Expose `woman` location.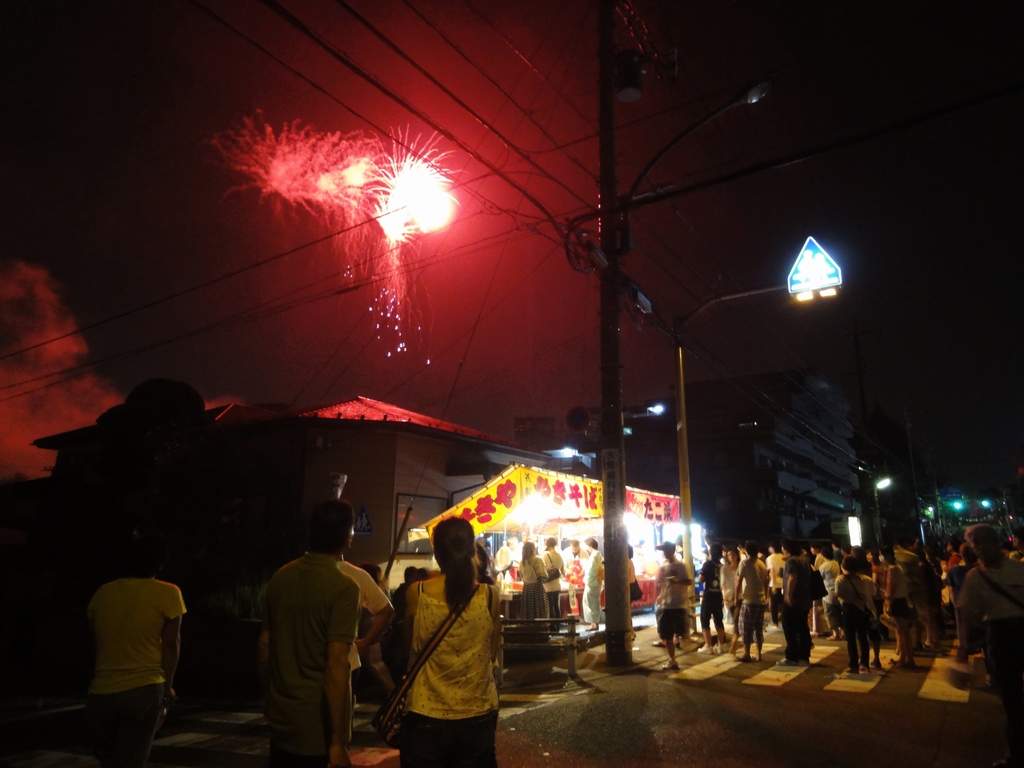
Exposed at region(580, 533, 605, 634).
